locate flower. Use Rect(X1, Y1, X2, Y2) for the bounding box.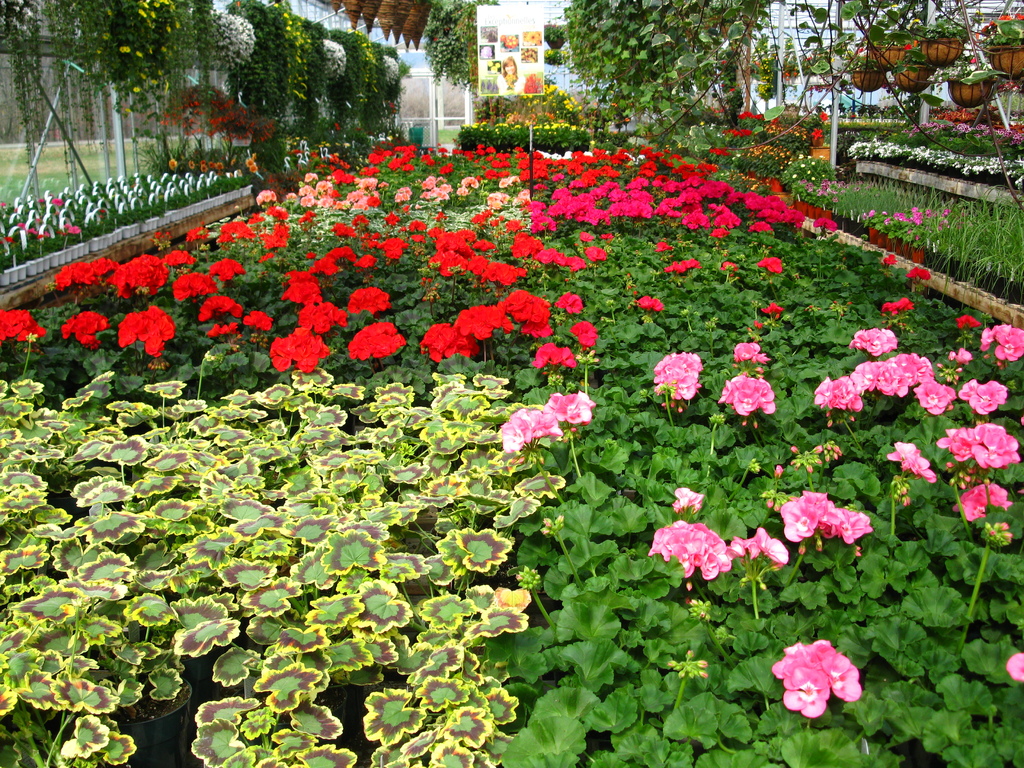
Rect(532, 340, 577, 371).
